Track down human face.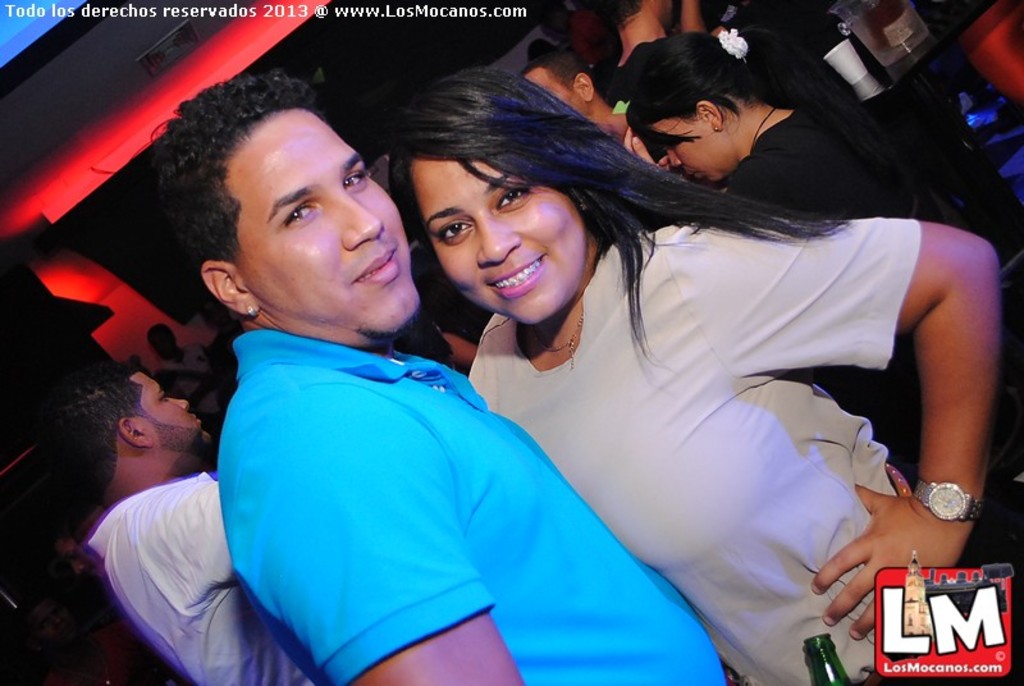
Tracked to {"x1": 407, "y1": 159, "x2": 586, "y2": 317}.
